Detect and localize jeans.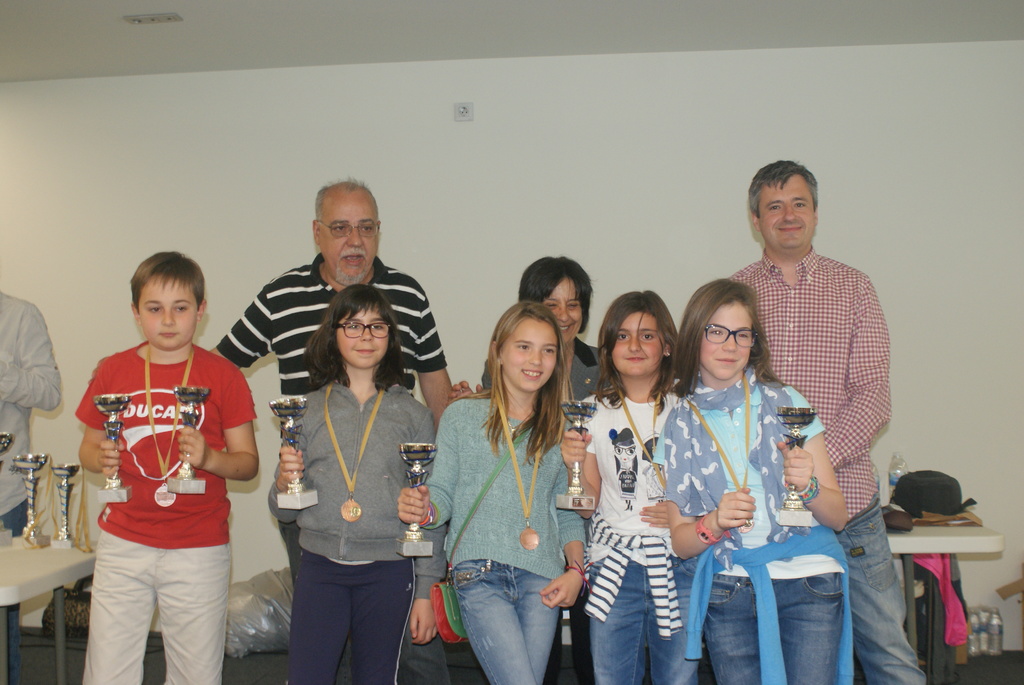
Localized at [left=294, top=542, right=412, bottom=681].
